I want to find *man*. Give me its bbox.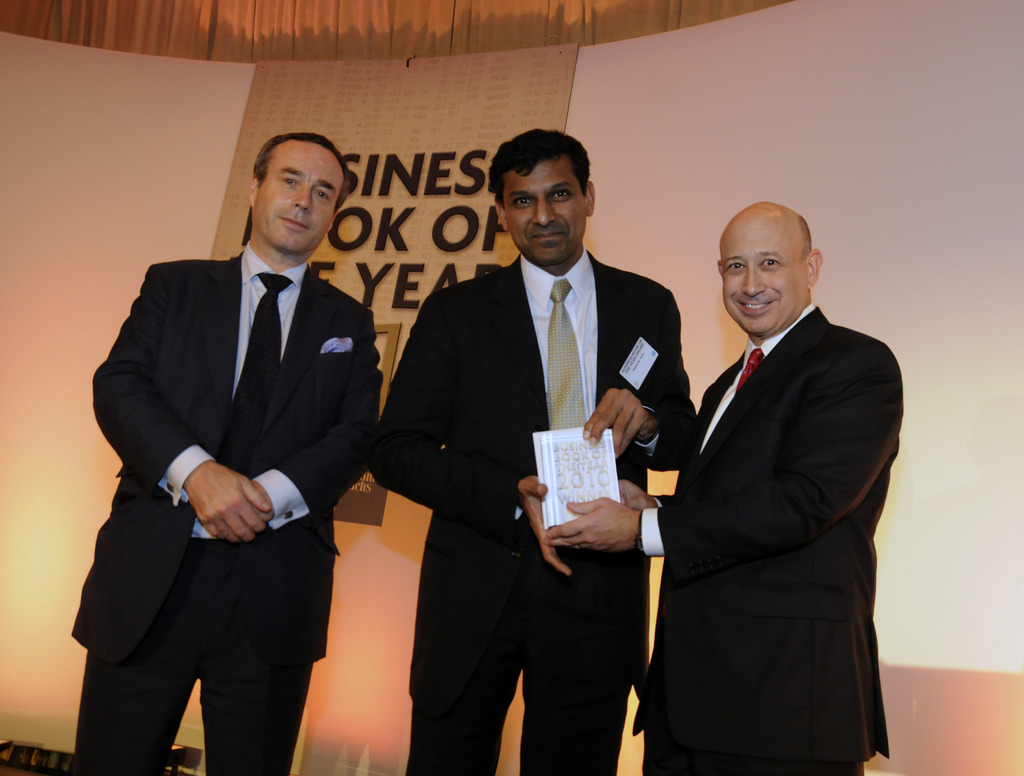
left=627, top=174, right=913, bottom=775.
